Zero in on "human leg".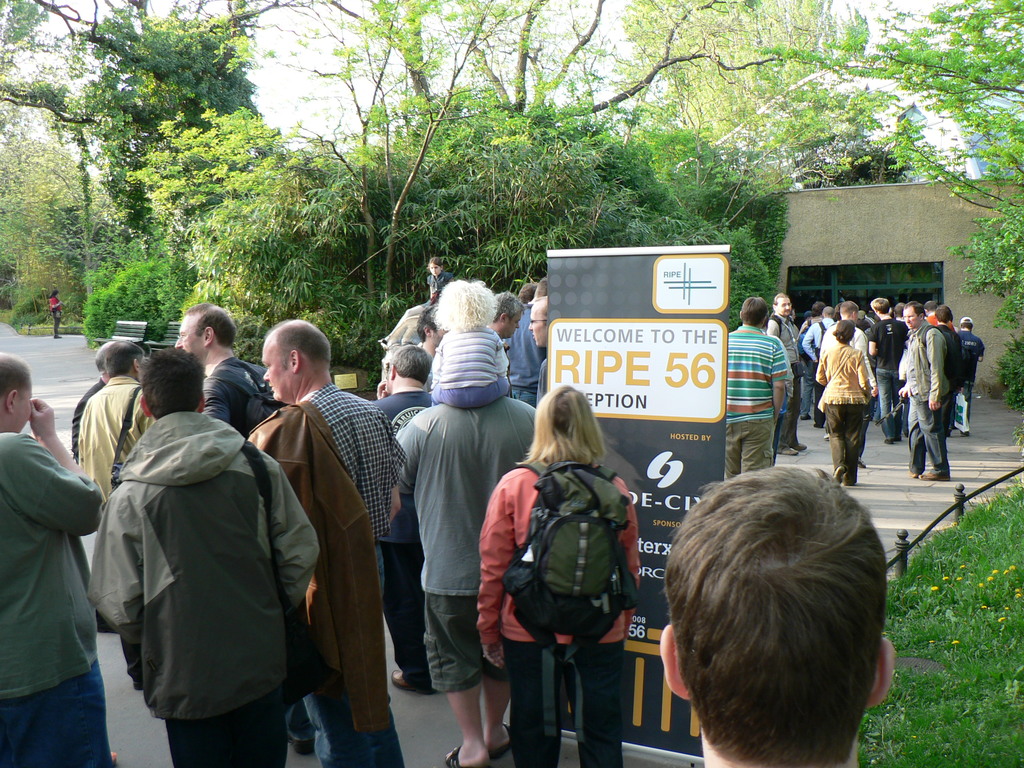
Zeroed in: (507,634,565,764).
